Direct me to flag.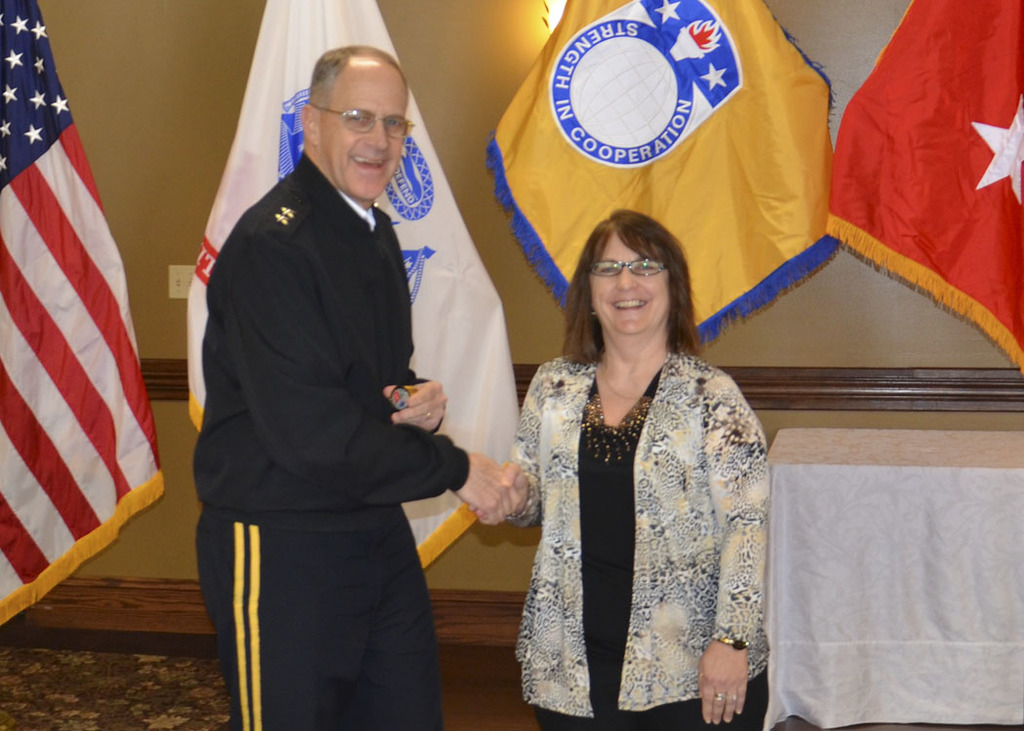
Direction: bbox=(2, 59, 159, 661).
